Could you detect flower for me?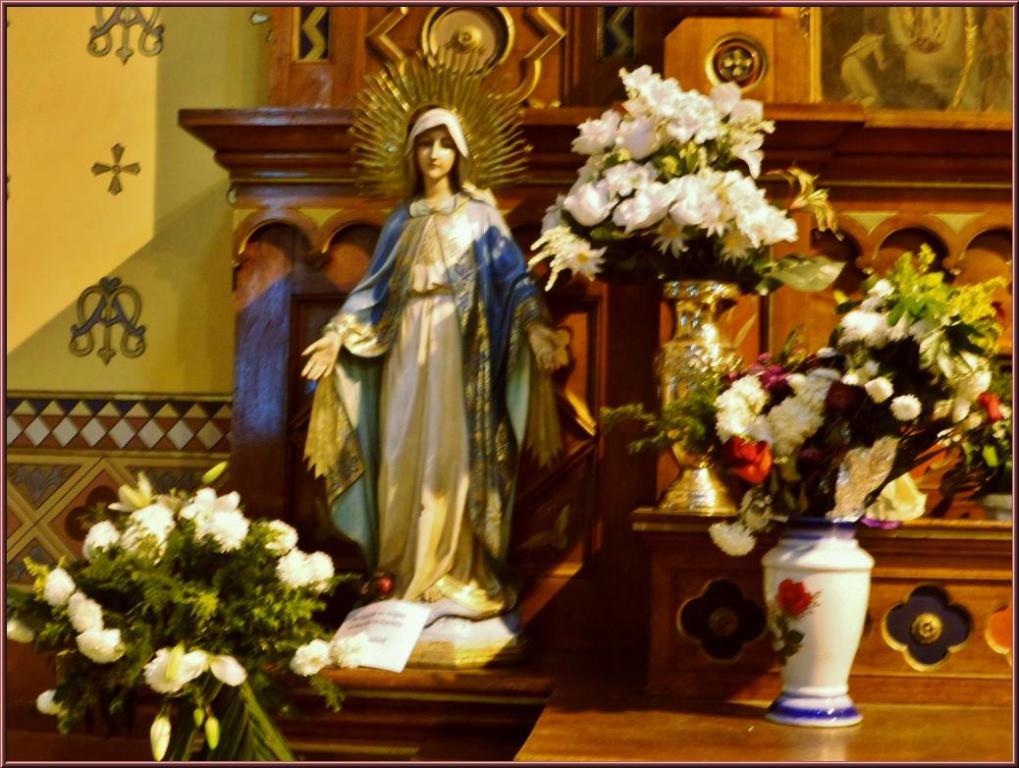
Detection result: BBox(838, 308, 891, 351).
